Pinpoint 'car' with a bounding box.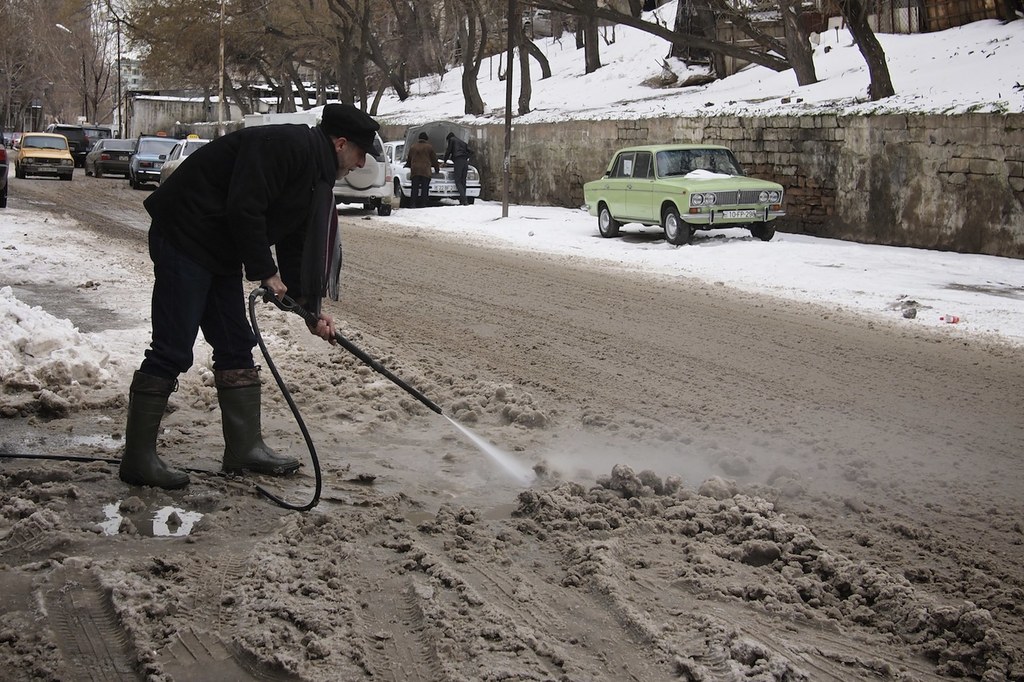
bbox=[19, 135, 64, 181].
